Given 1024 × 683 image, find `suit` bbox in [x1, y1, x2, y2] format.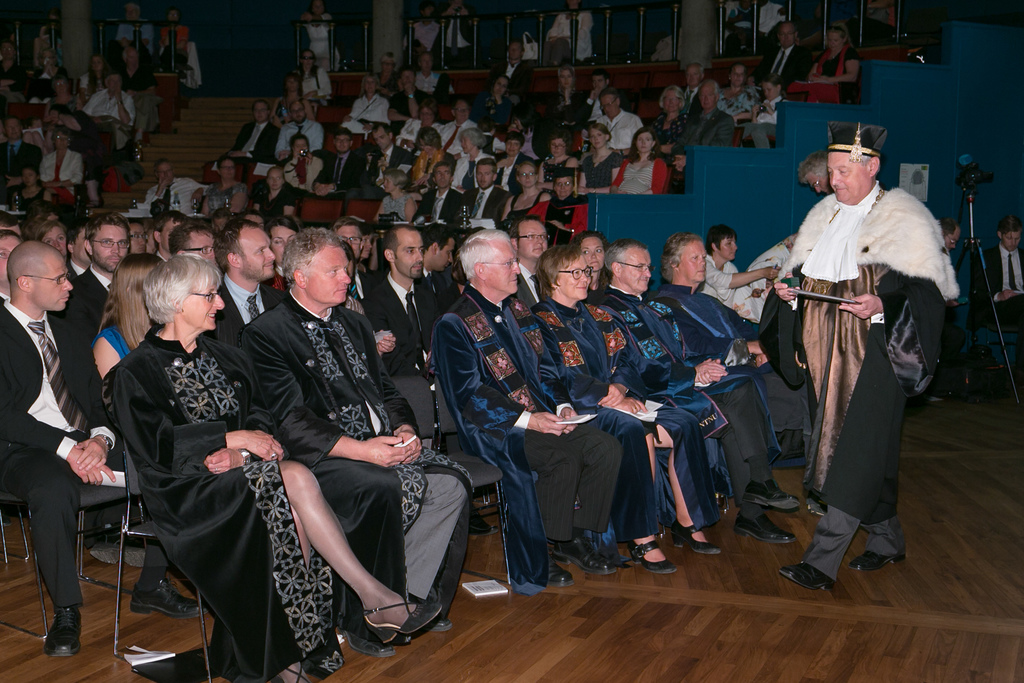
[576, 88, 625, 129].
